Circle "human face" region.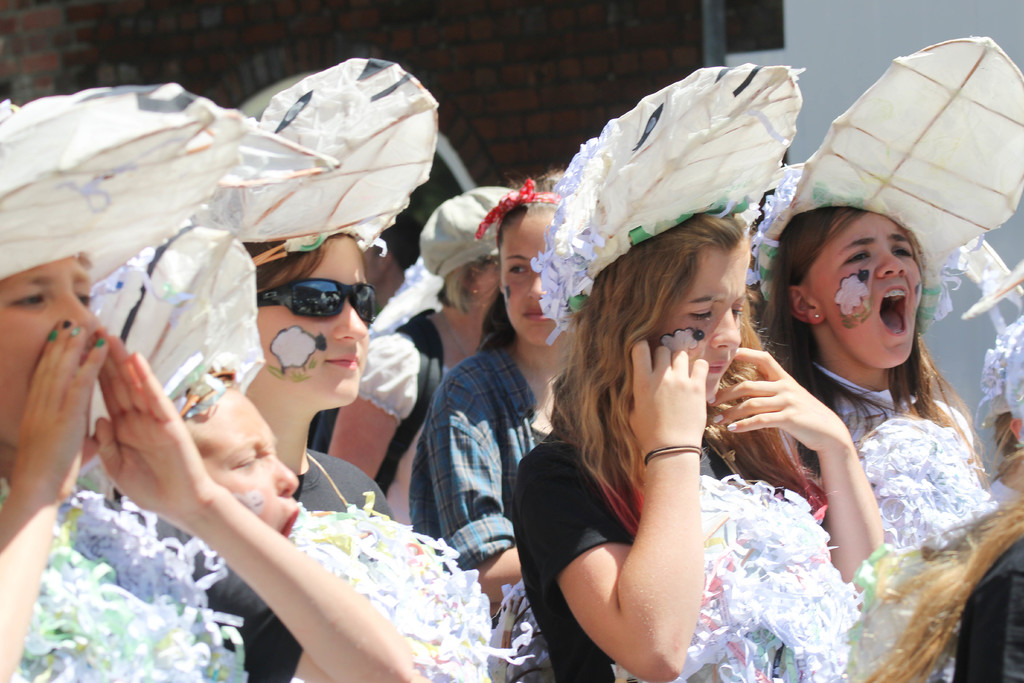
Region: 497:214:564:345.
